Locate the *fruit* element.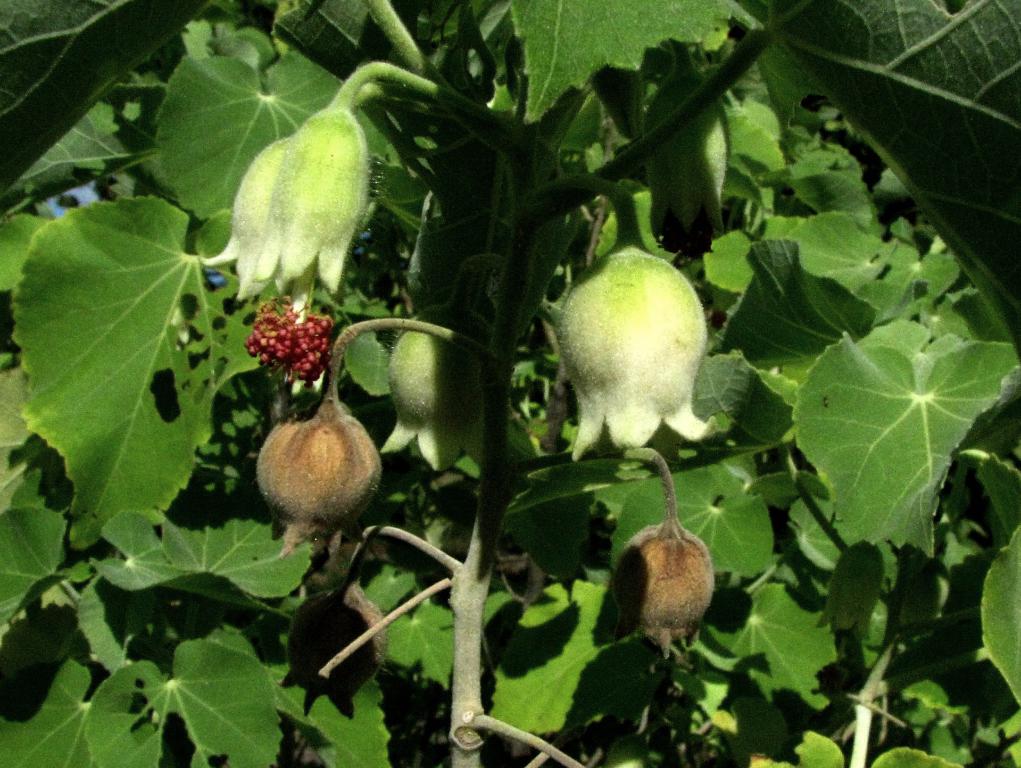
Element bbox: [left=612, top=521, right=717, bottom=653].
